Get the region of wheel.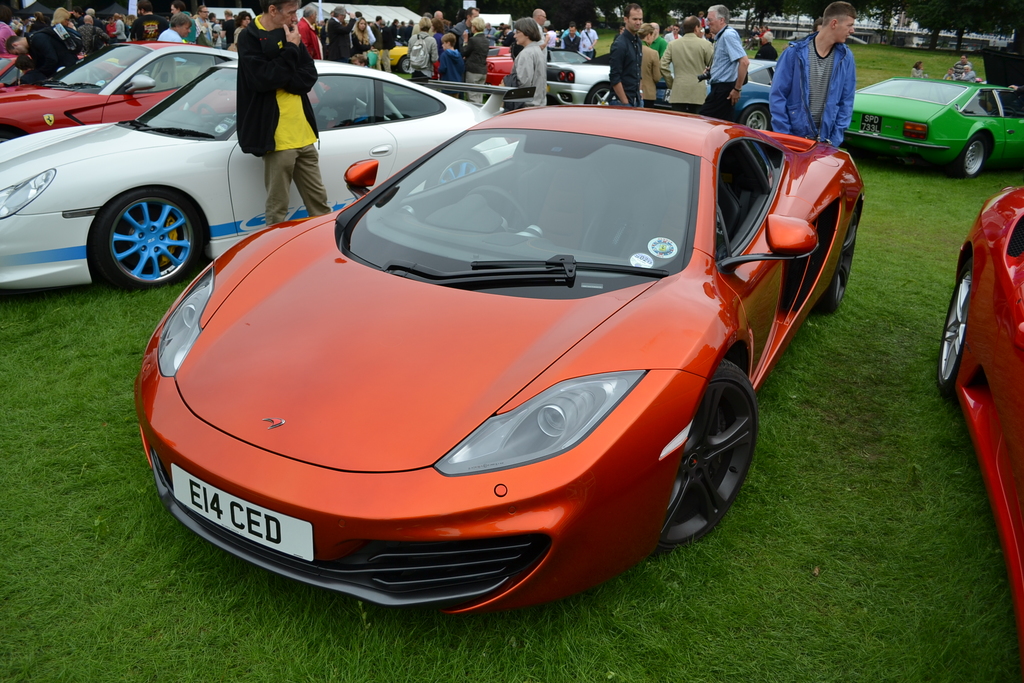
locate(937, 261, 973, 392).
